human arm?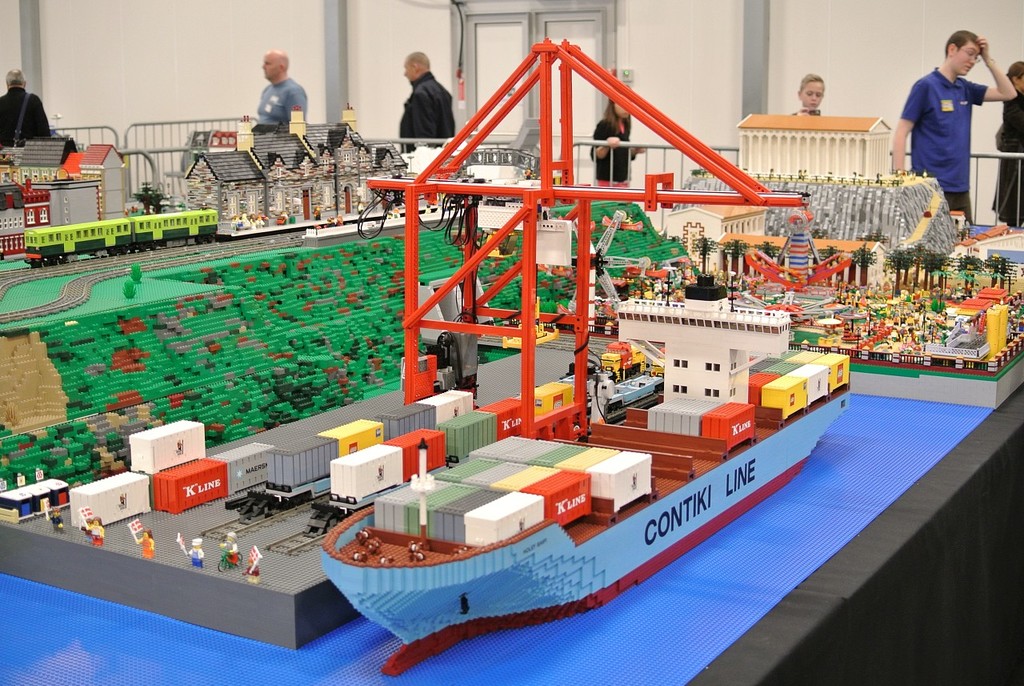
box(412, 90, 443, 145)
